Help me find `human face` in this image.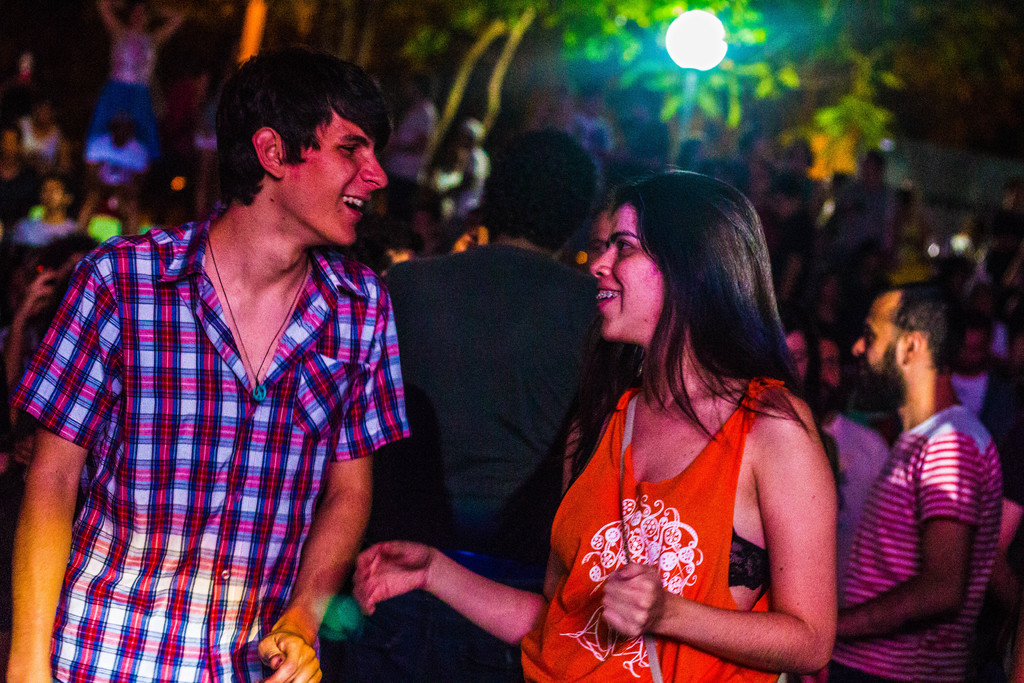
Found it: (277,112,385,247).
